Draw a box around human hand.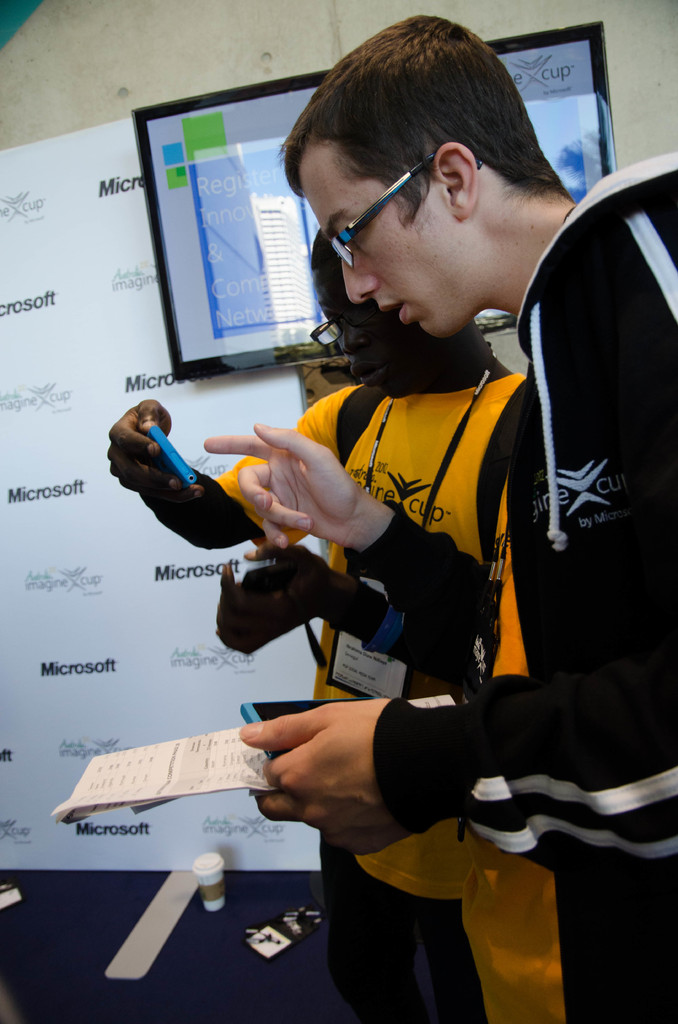
x1=230, y1=417, x2=405, y2=550.
